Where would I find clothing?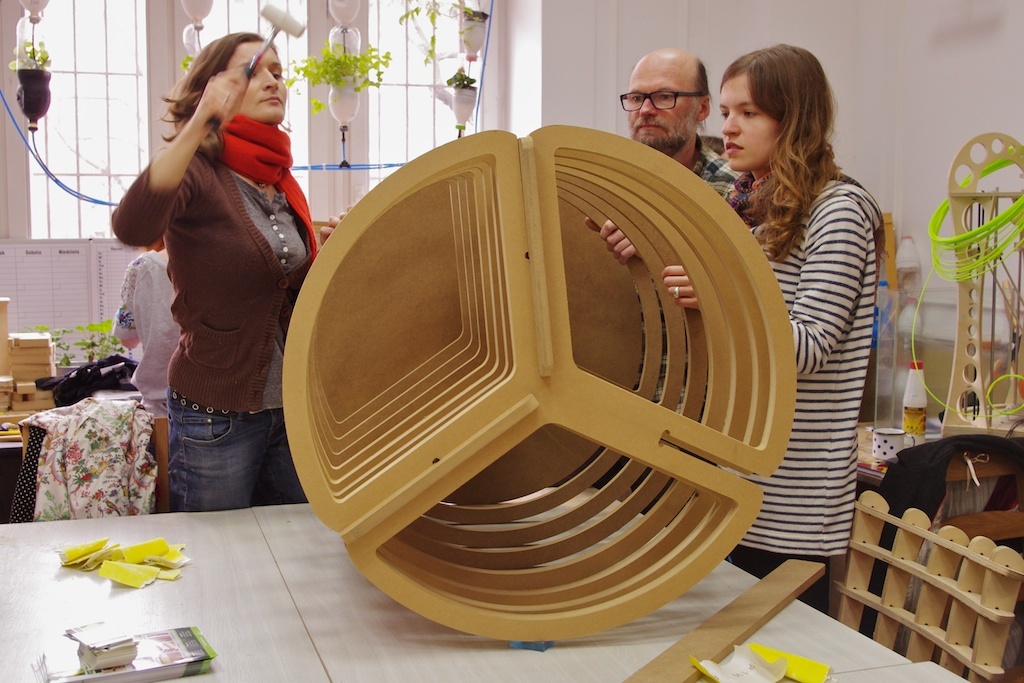
At bbox=[118, 48, 304, 519].
